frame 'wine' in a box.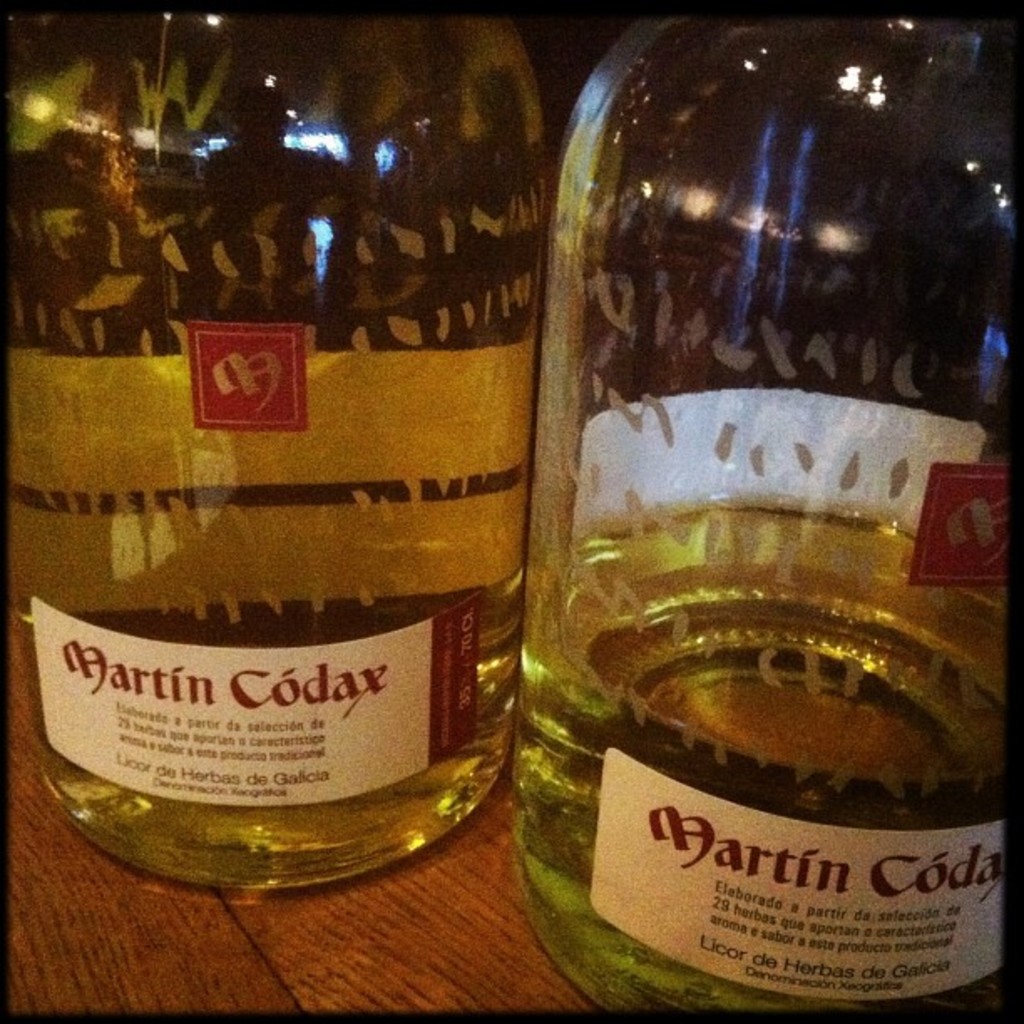
bbox(8, 10, 552, 893).
